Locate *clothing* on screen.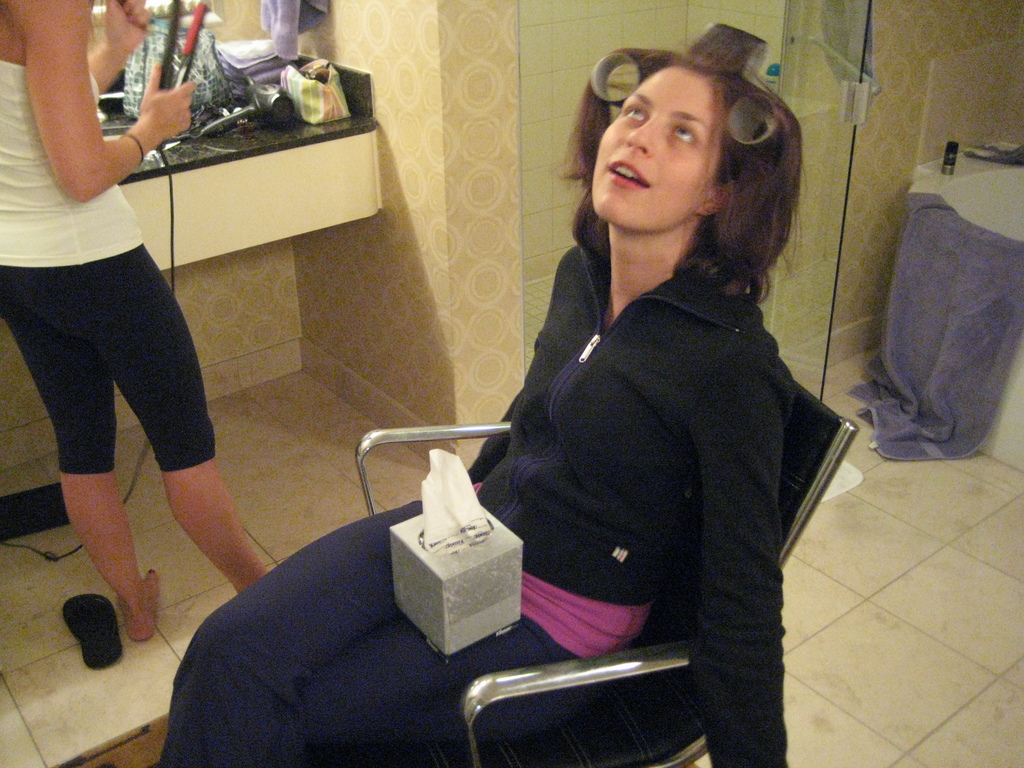
On screen at 18, 15, 219, 532.
